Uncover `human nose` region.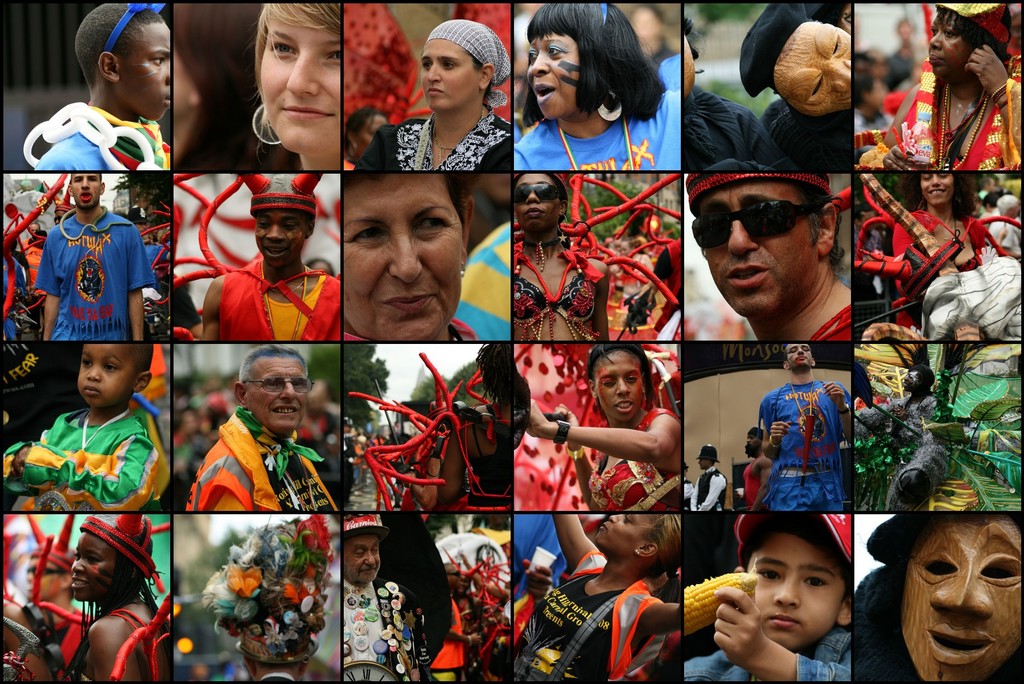
Uncovered: crop(928, 174, 941, 187).
